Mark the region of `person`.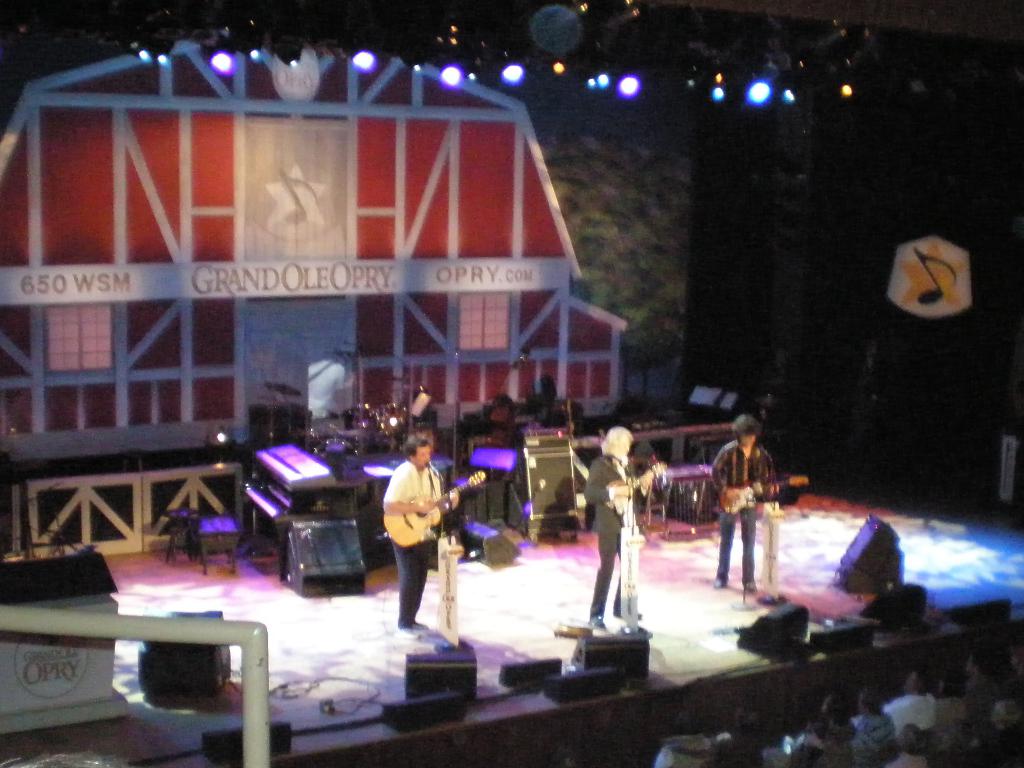
Region: 711 723 764 767.
